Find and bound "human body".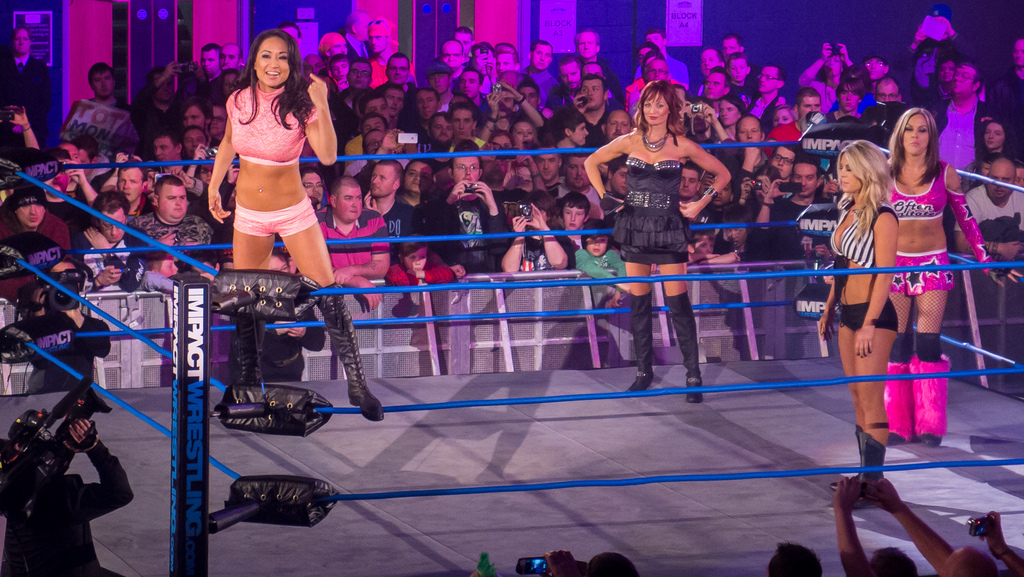
Bound: box(123, 213, 214, 246).
